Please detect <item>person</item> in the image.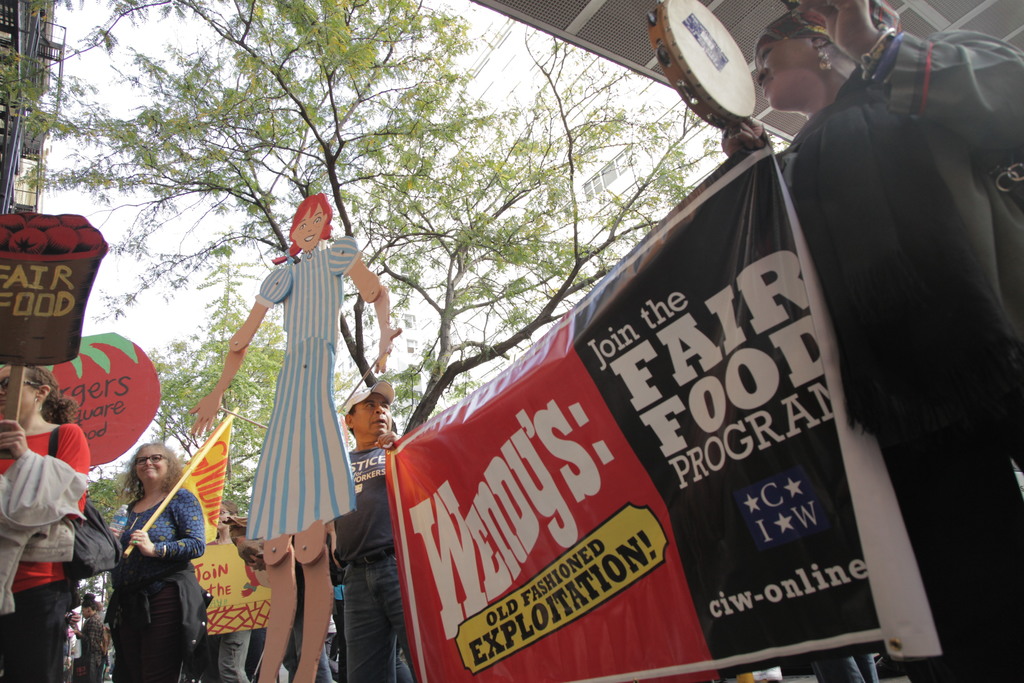
{"x1": 723, "y1": 0, "x2": 1023, "y2": 682}.
